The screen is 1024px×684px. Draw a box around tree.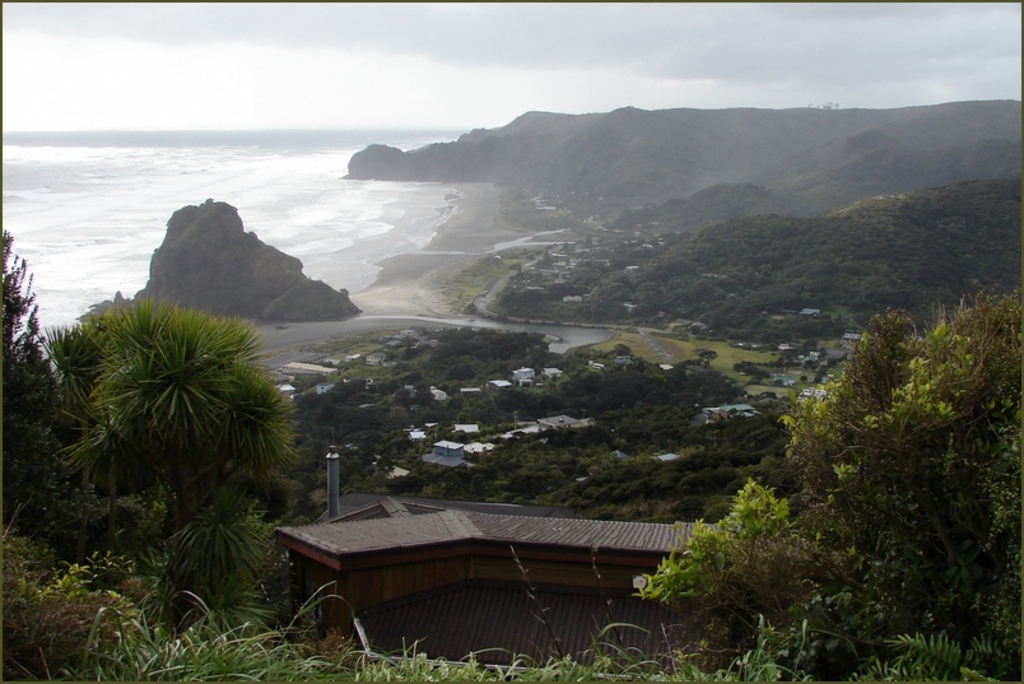
rect(39, 269, 302, 600).
